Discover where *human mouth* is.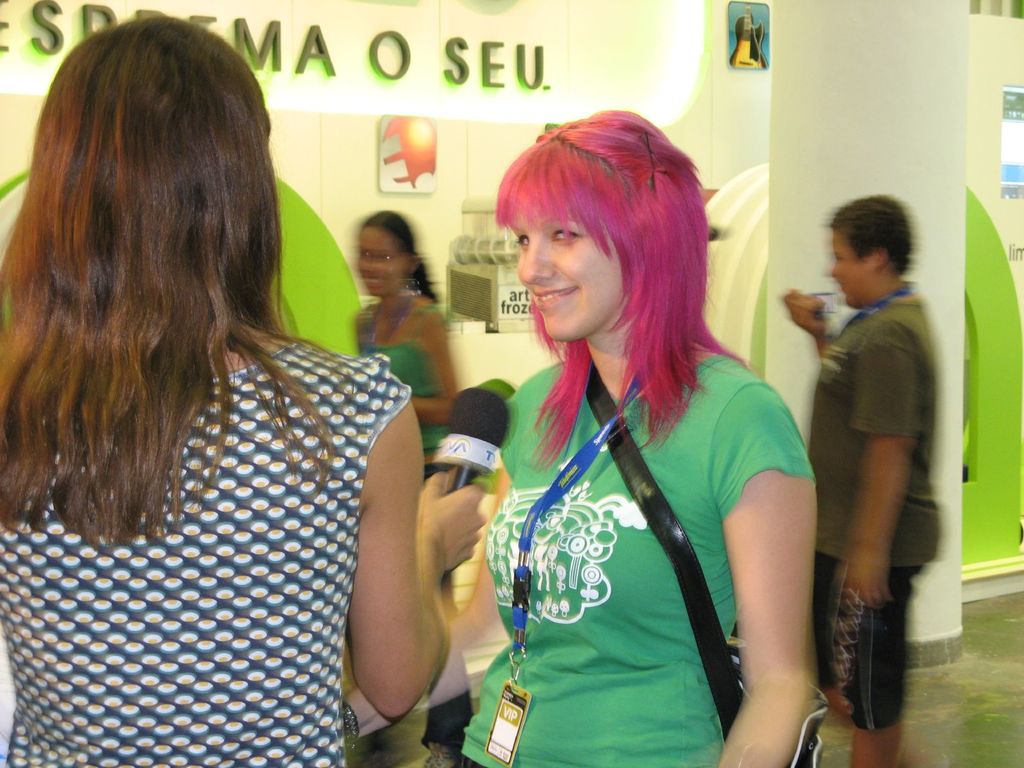
Discovered at pyautogui.locateOnScreen(362, 278, 387, 287).
